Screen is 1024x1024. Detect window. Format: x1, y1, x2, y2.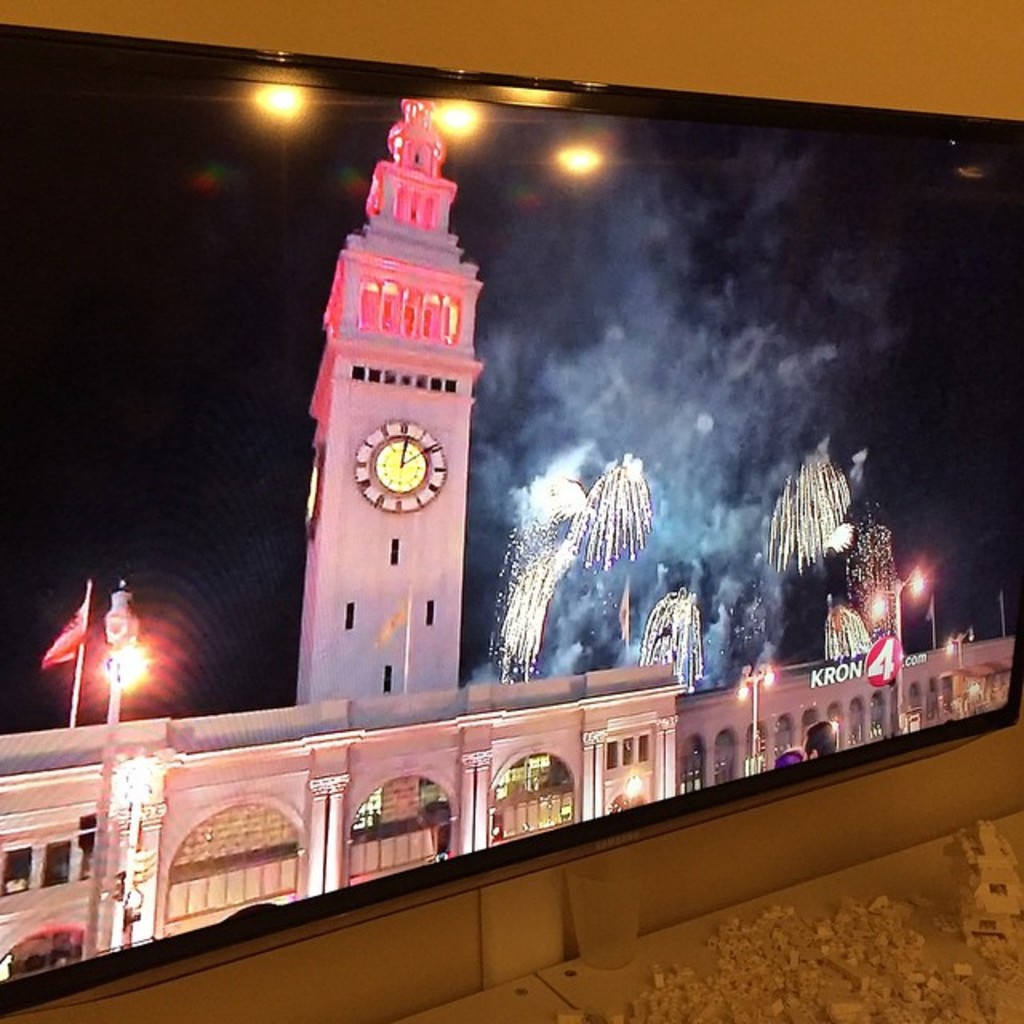
0, 923, 77, 986.
